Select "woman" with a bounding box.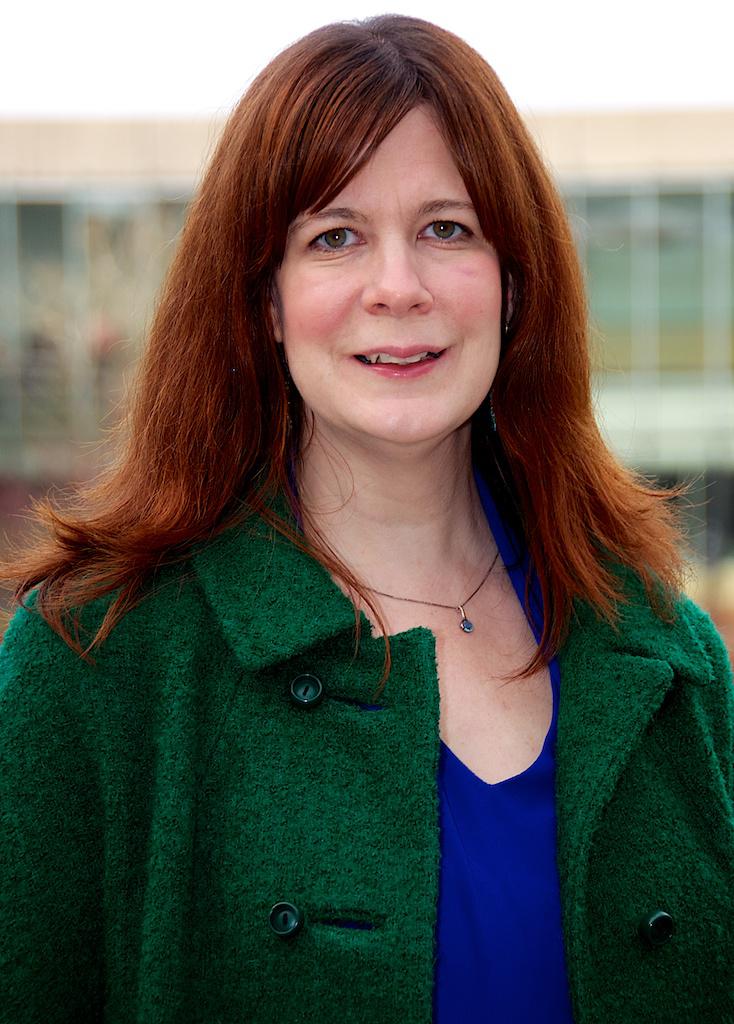
0/7/733/1023.
